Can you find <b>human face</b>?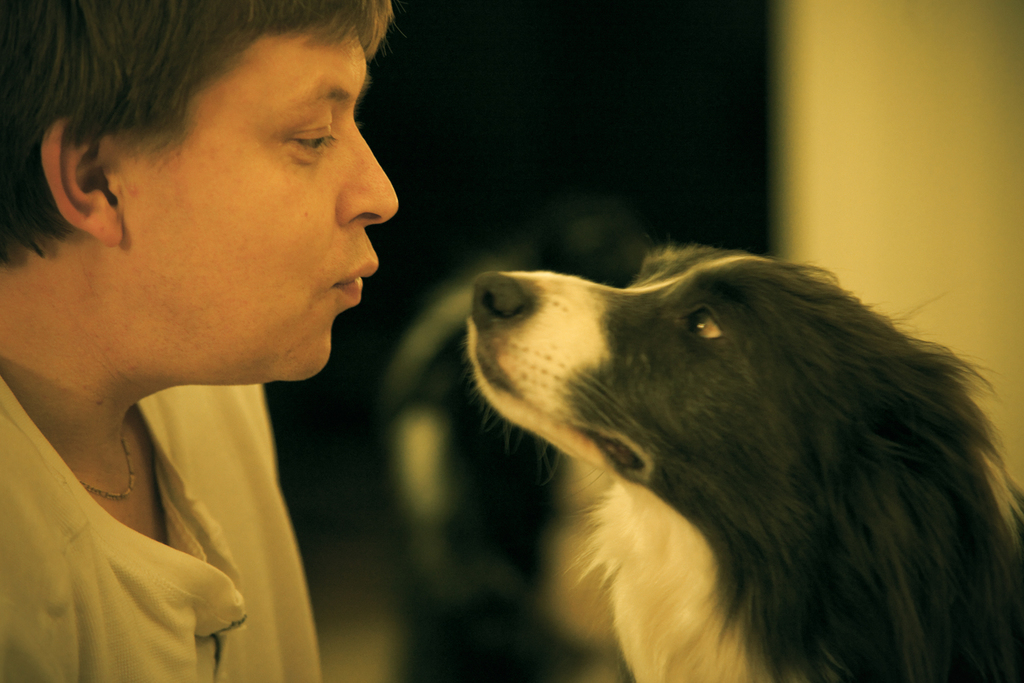
Yes, bounding box: 124:16:399:381.
